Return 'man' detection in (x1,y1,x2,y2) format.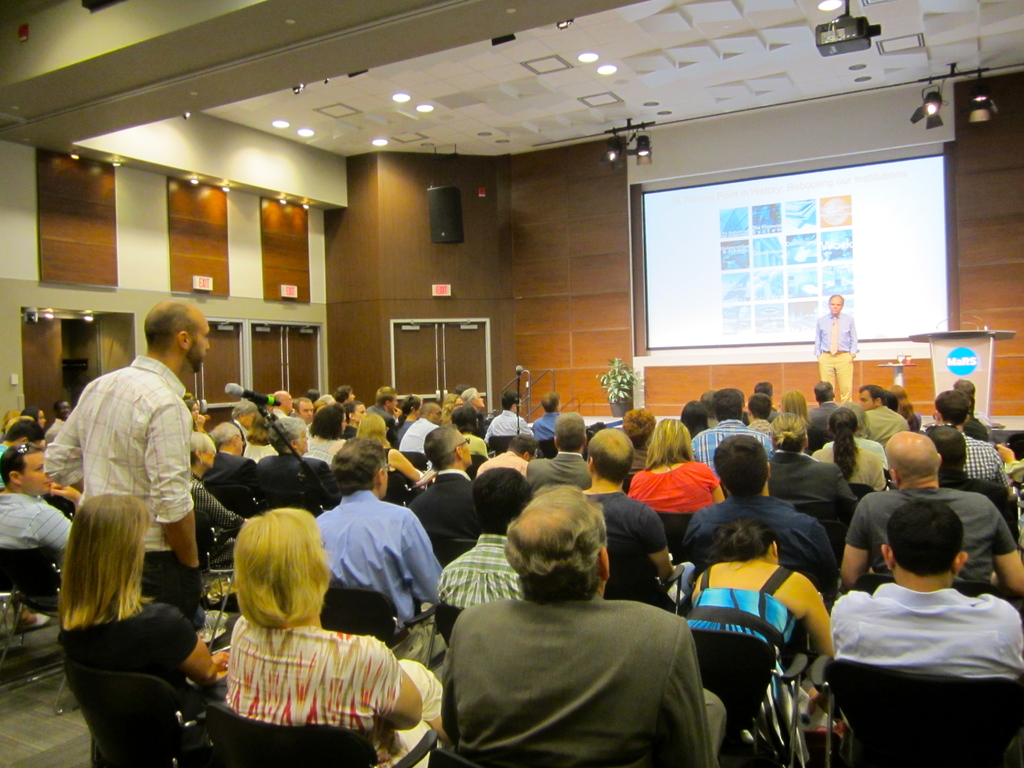
(812,292,857,406).
